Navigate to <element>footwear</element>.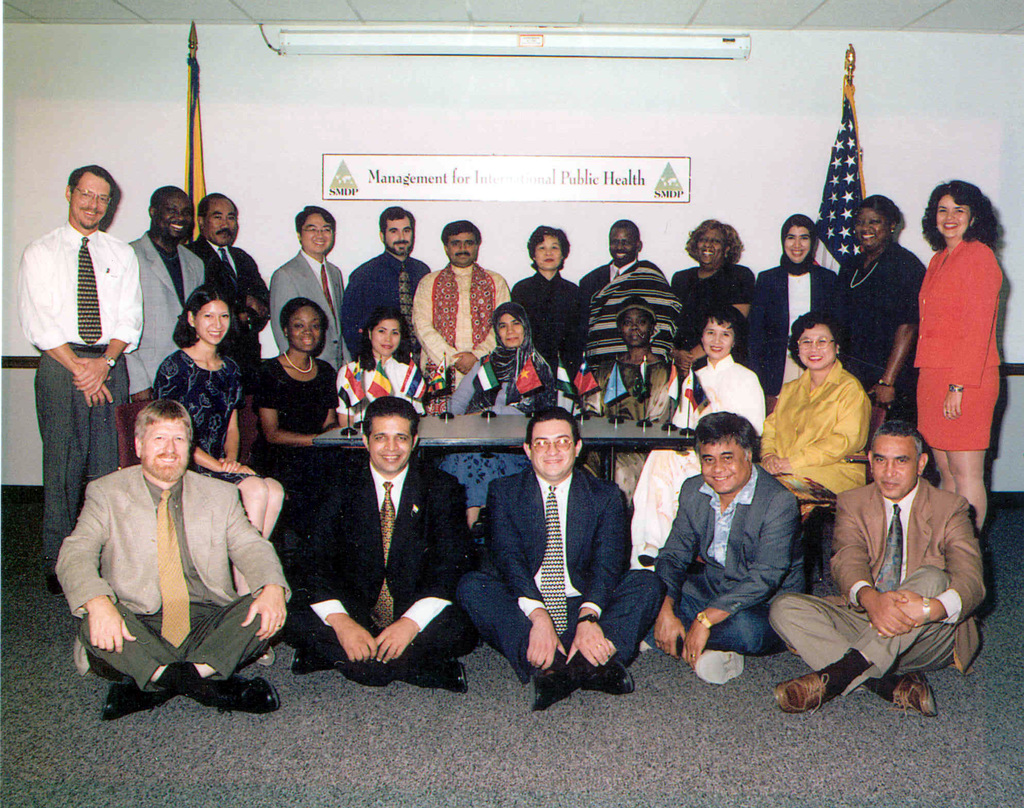
Navigation target: {"left": 401, "top": 659, "right": 471, "bottom": 694}.
